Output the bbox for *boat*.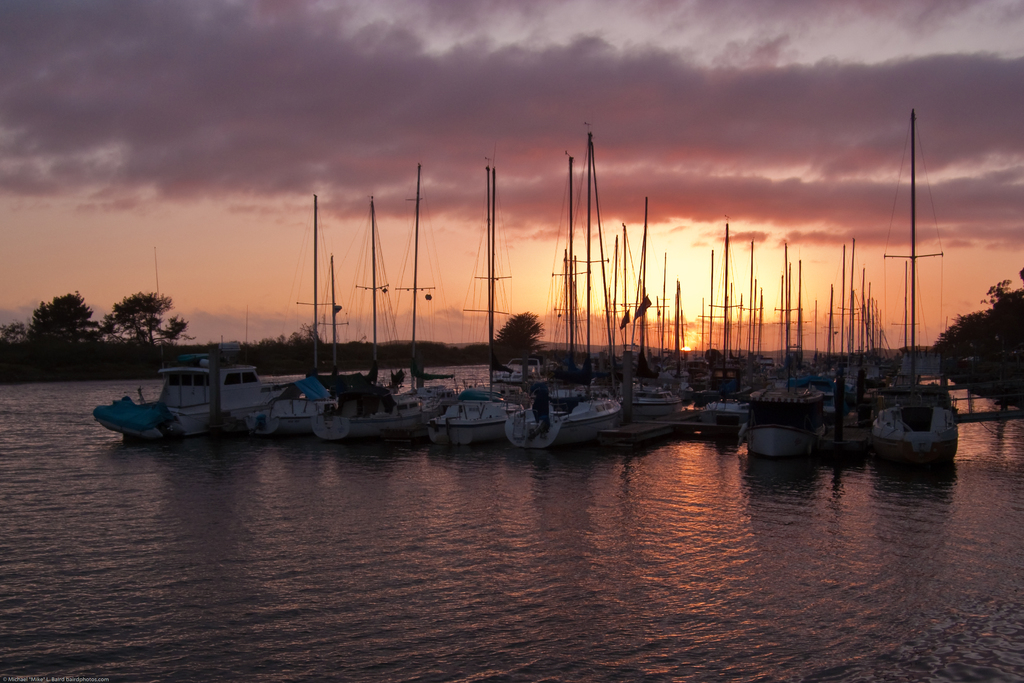
box=[556, 142, 630, 407].
